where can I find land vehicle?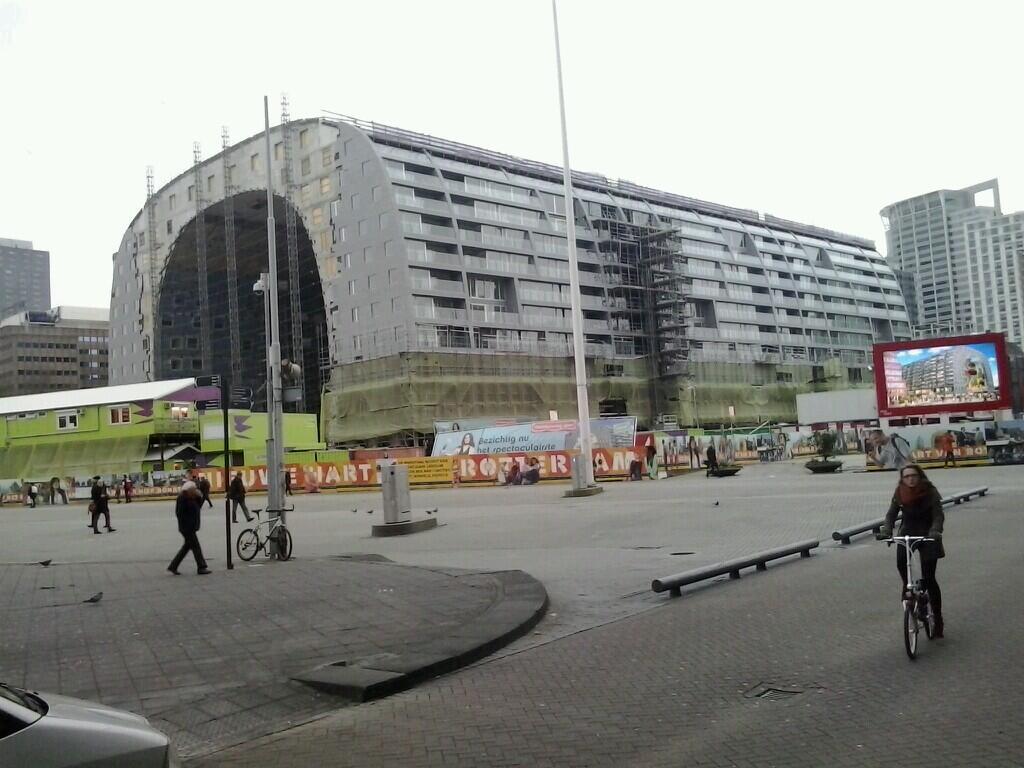
You can find it at bbox=(233, 502, 295, 563).
